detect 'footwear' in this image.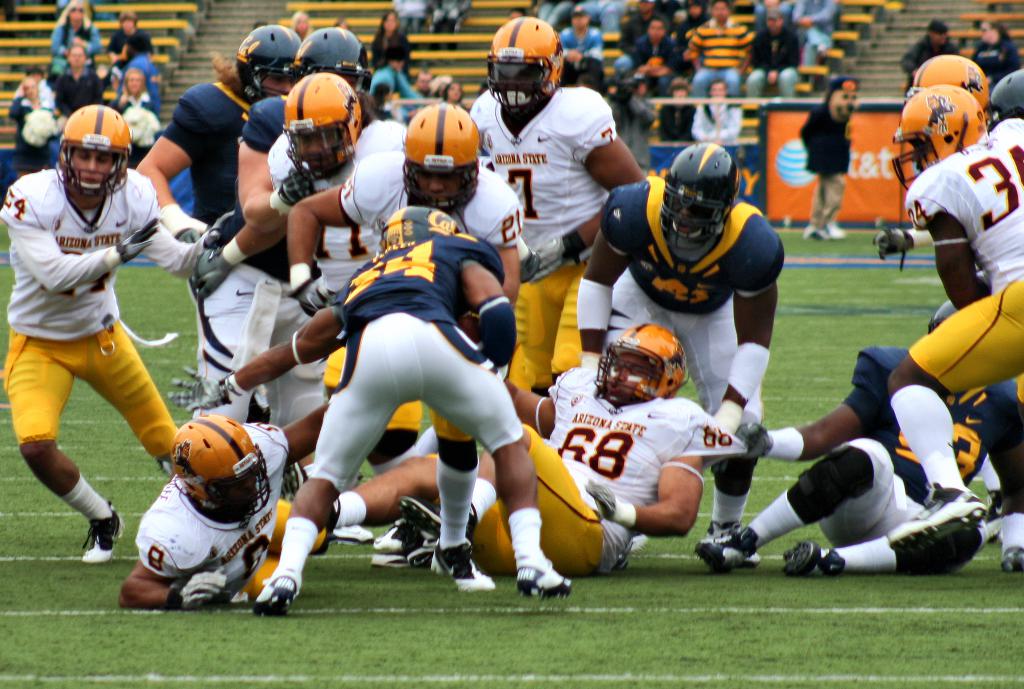
Detection: crop(700, 521, 758, 571).
